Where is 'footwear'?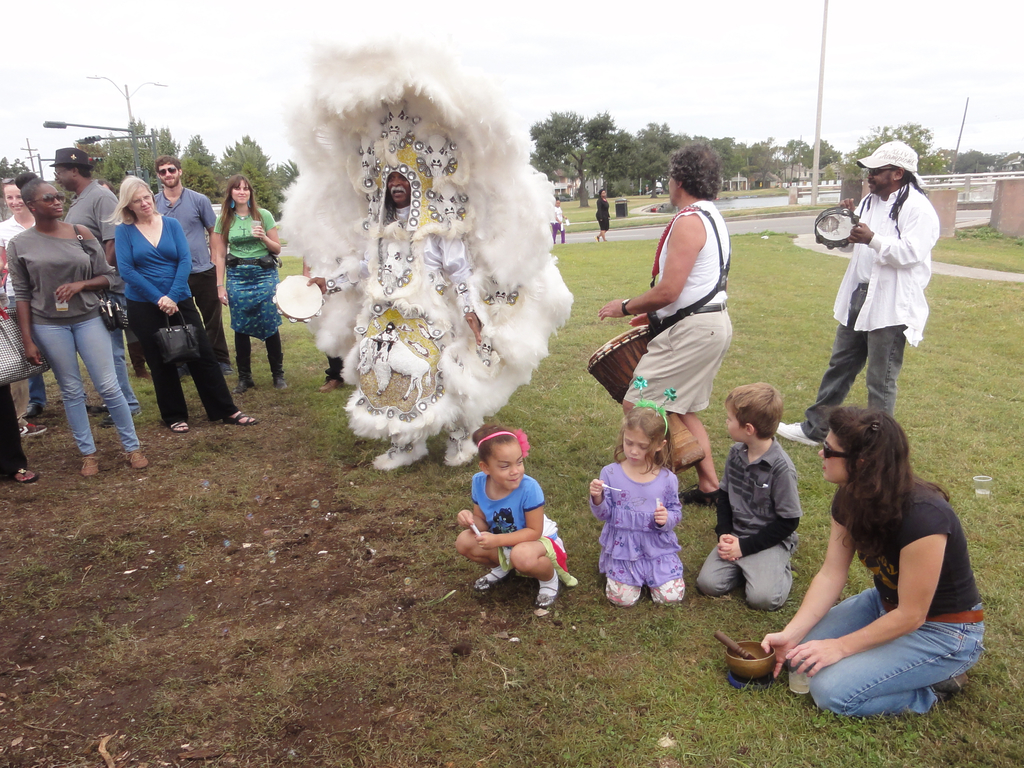
region(13, 469, 38, 483).
